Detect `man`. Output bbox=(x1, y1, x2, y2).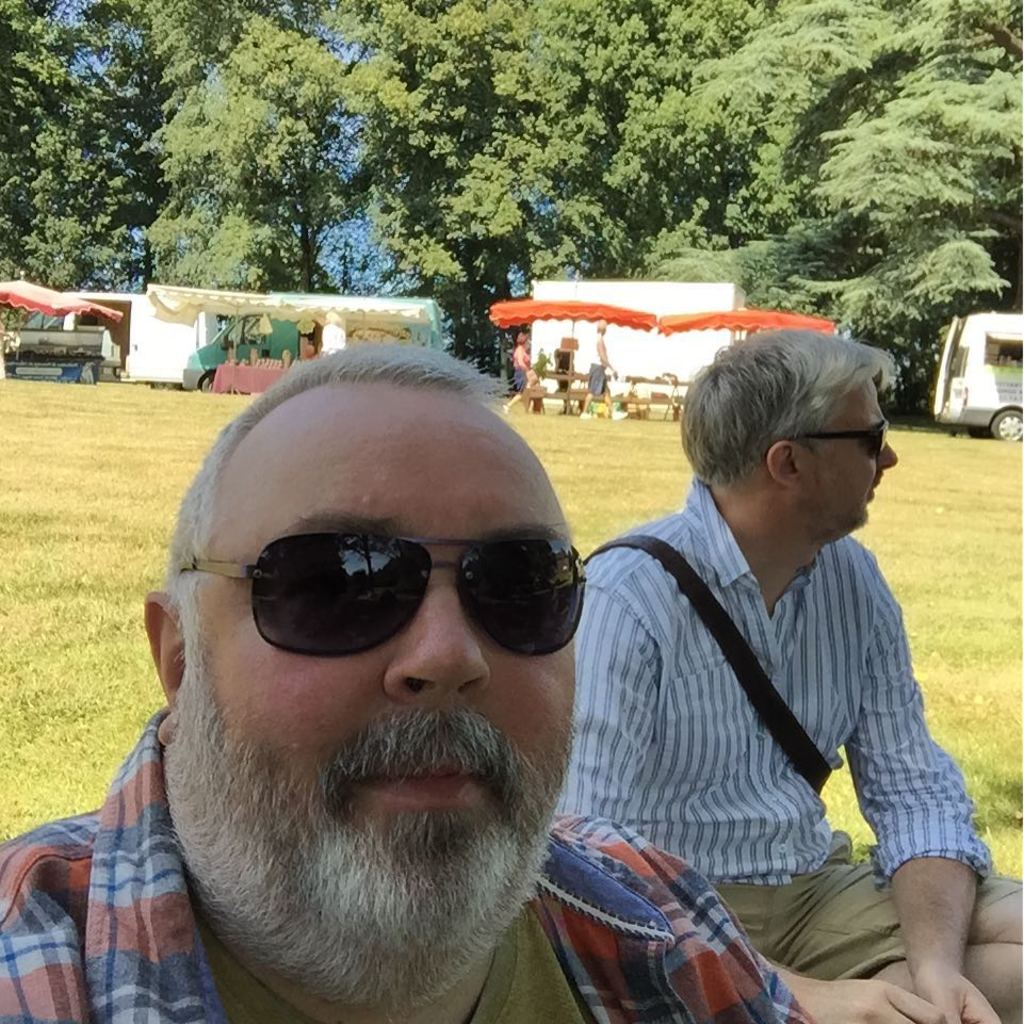
bbox=(585, 324, 619, 402).
